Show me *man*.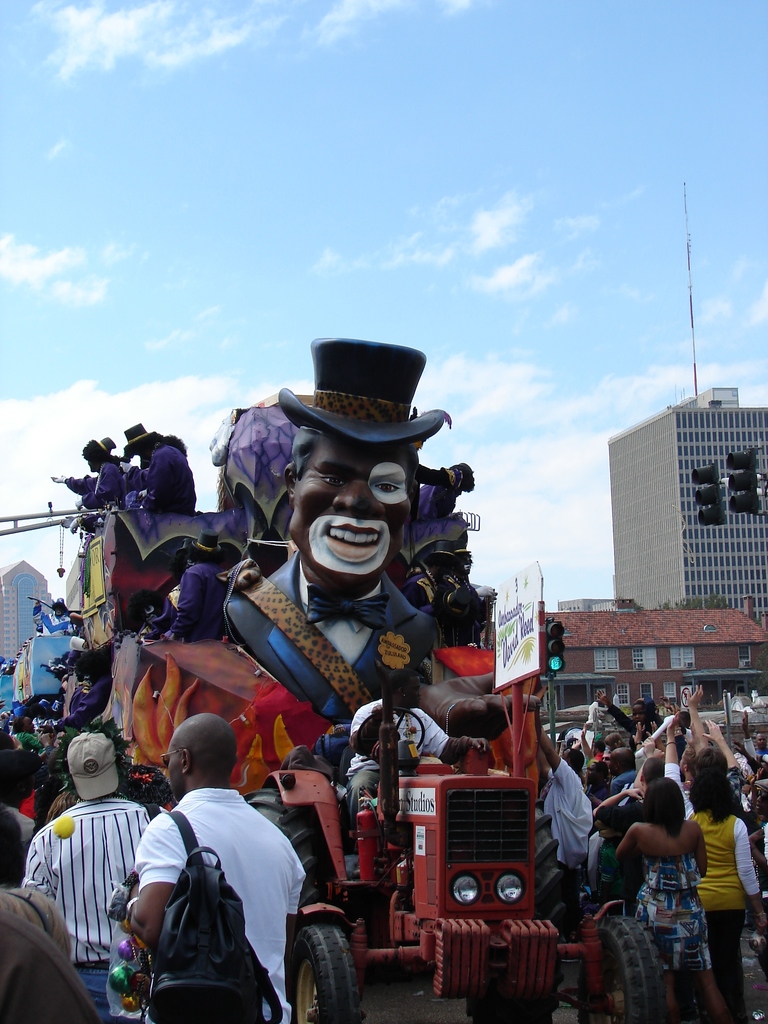
*man* is here: <bbox>223, 339, 448, 722</bbox>.
